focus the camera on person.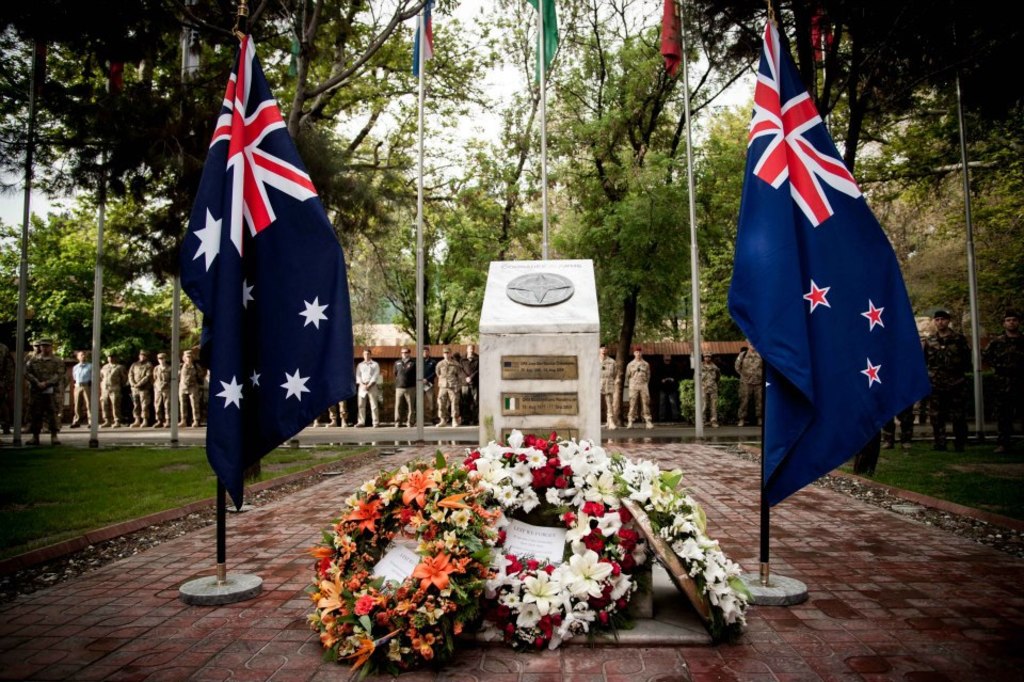
Focus region: 95:352:131:429.
